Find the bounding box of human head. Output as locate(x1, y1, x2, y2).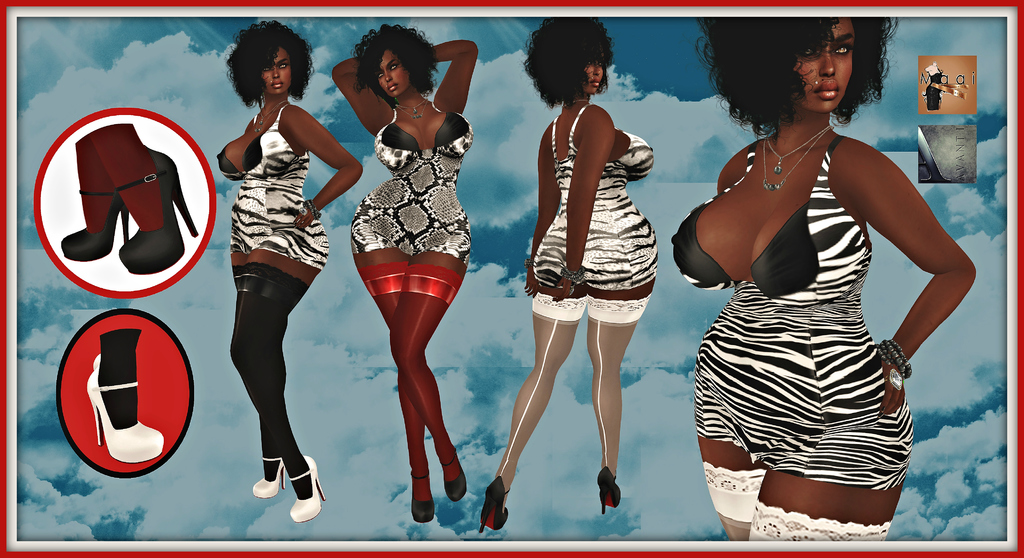
locate(239, 22, 298, 97).
